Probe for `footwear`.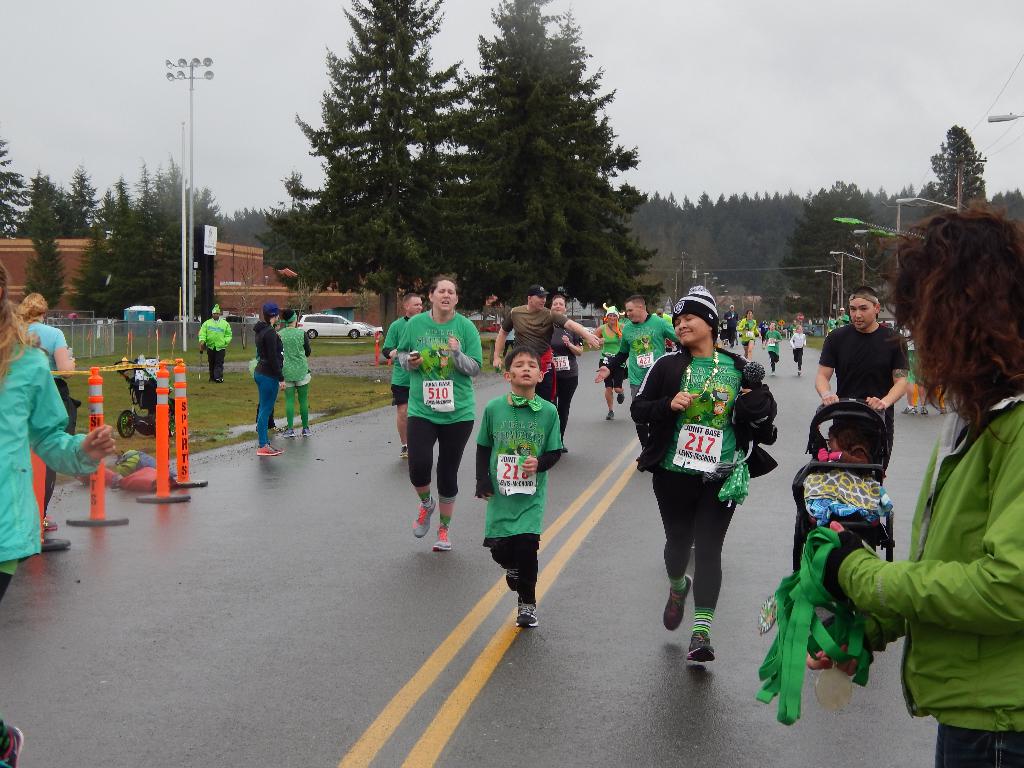
Probe result: rect(906, 404, 915, 419).
